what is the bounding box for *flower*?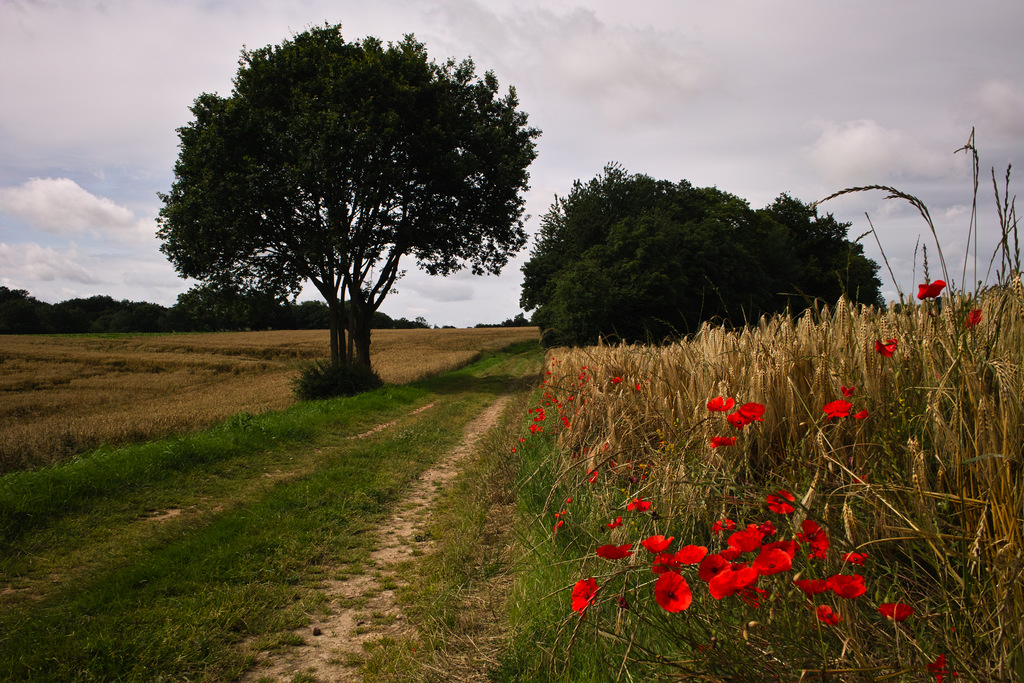
bbox(927, 650, 948, 680).
